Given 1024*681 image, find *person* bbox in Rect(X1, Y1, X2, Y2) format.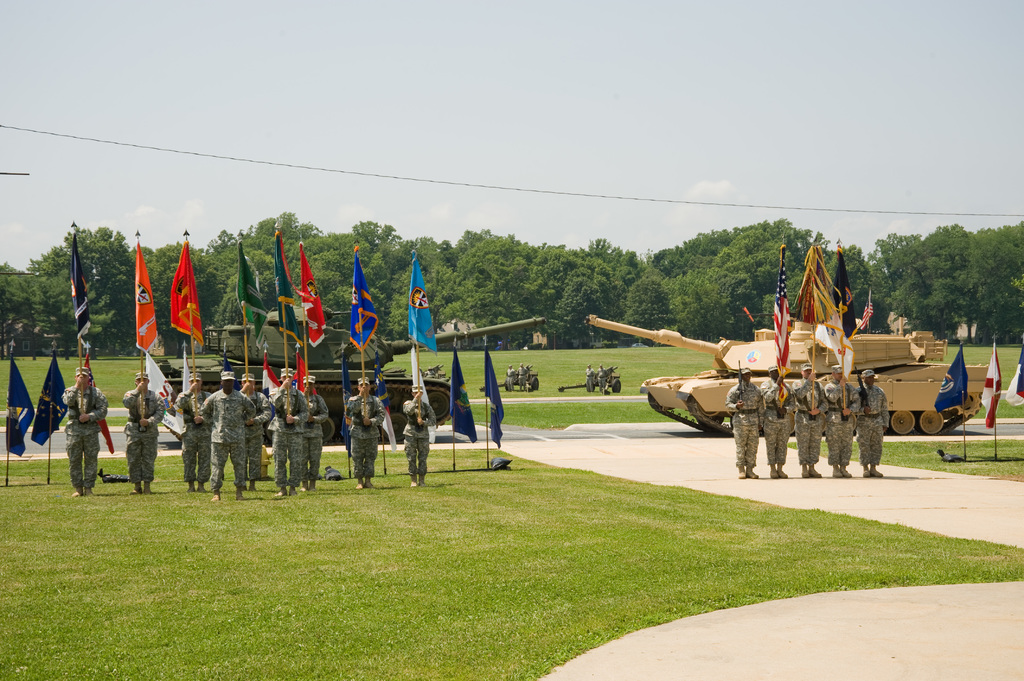
Rect(123, 369, 168, 498).
